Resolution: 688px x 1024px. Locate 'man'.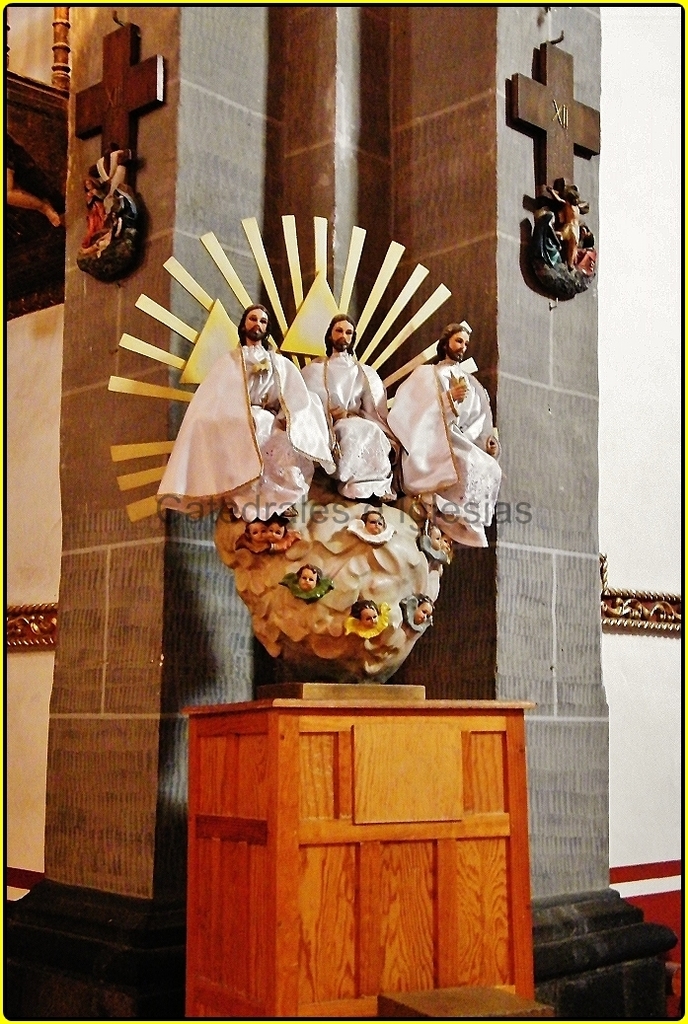
l=299, t=313, r=389, b=497.
